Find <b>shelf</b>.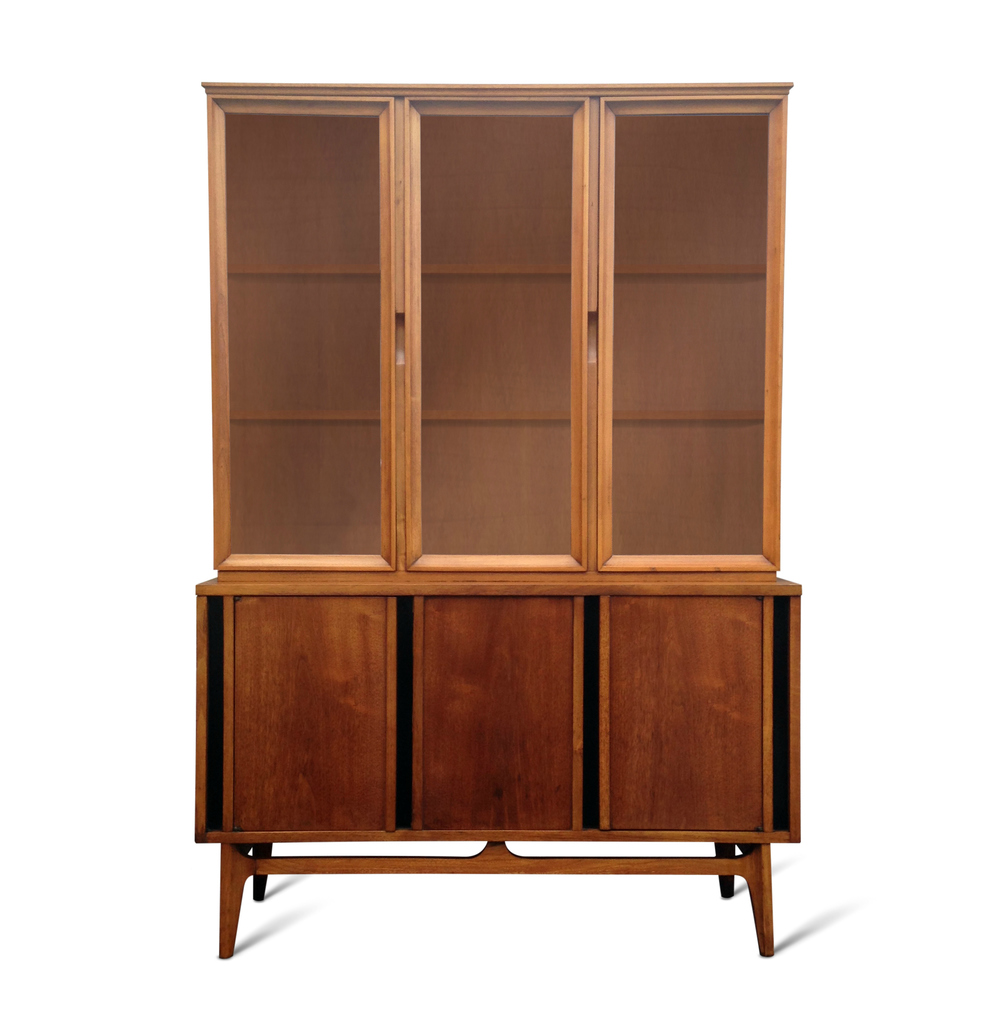
crop(413, 108, 593, 276).
